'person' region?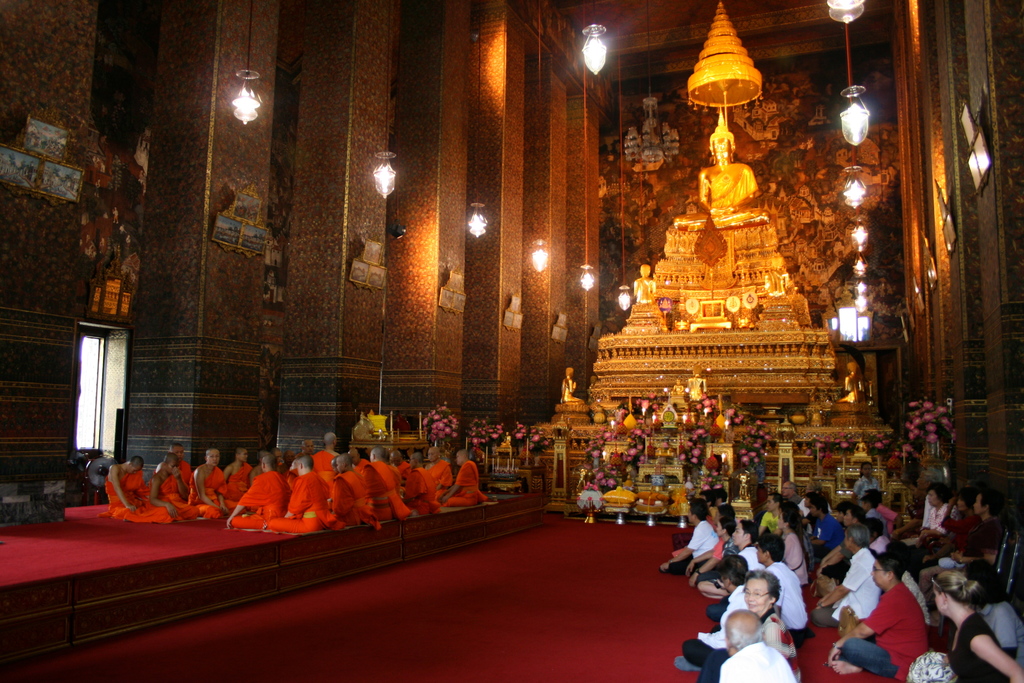
bbox(388, 447, 435, 515)
